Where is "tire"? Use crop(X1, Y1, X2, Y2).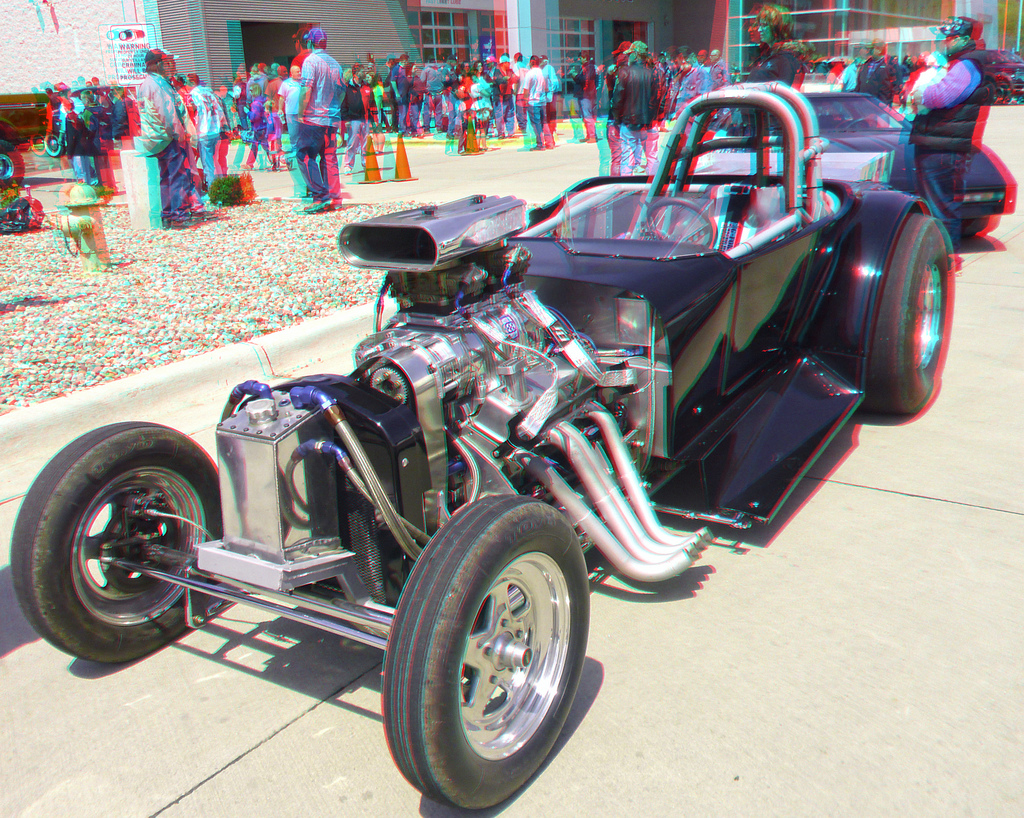
crop(863, 217, 959, 417).
